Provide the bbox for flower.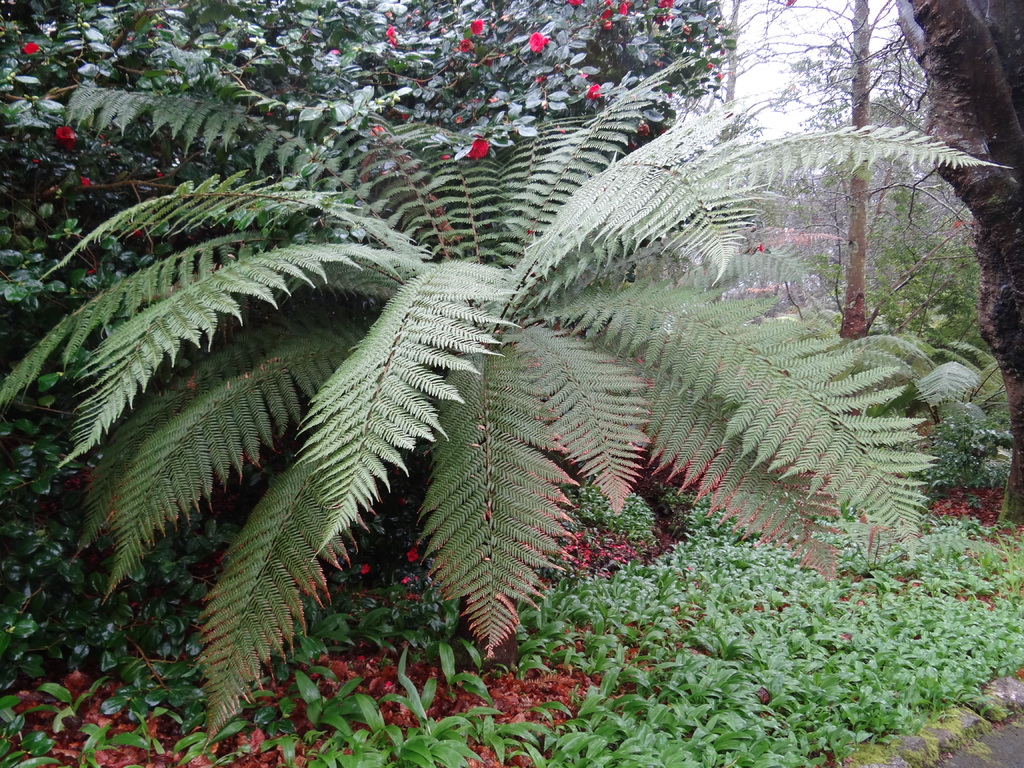
x1=486 y1=57 x2=492 y2=67.
